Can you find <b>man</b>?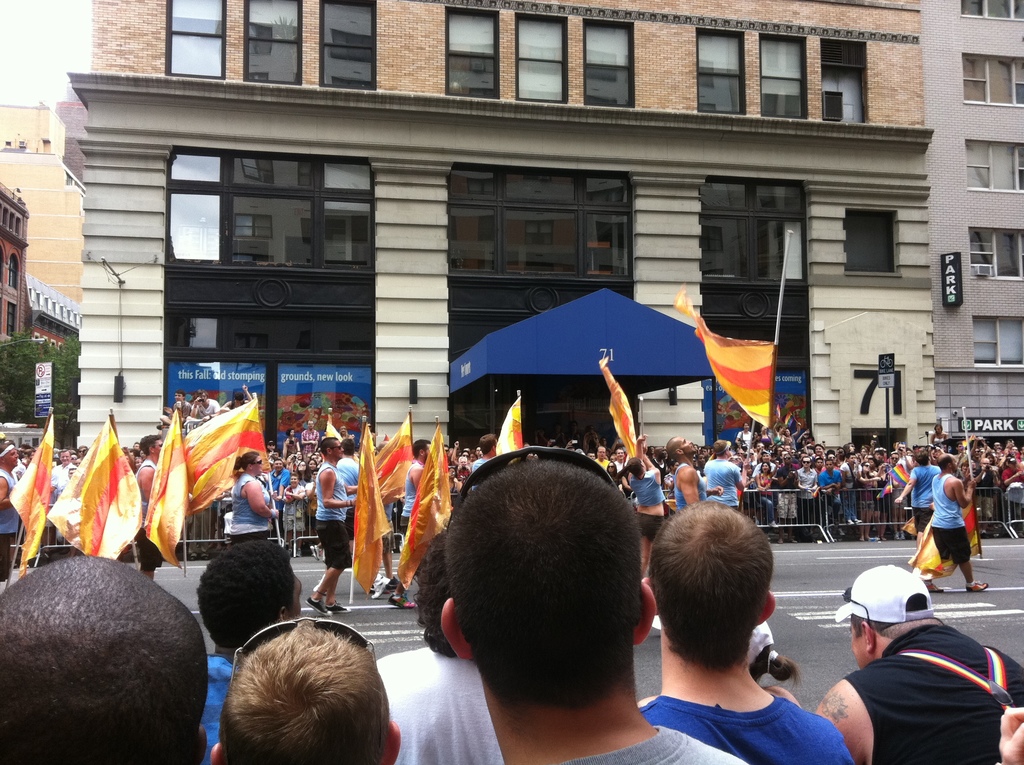
Yes, bounding box: box(306, 435, 384, 617).
